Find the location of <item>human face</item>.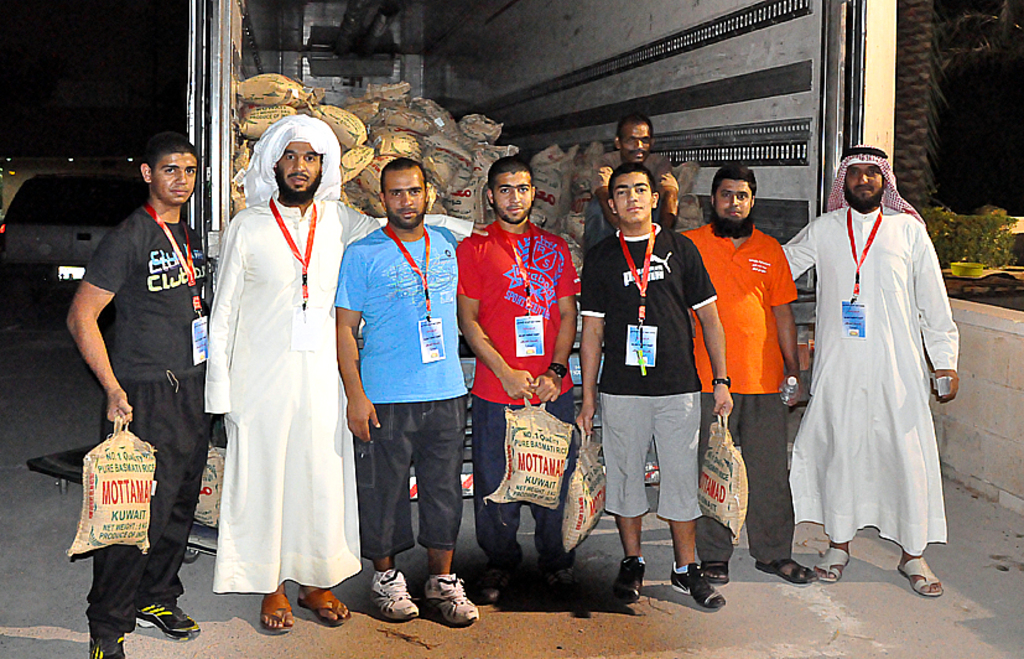
Location: (717,176,752,222).
